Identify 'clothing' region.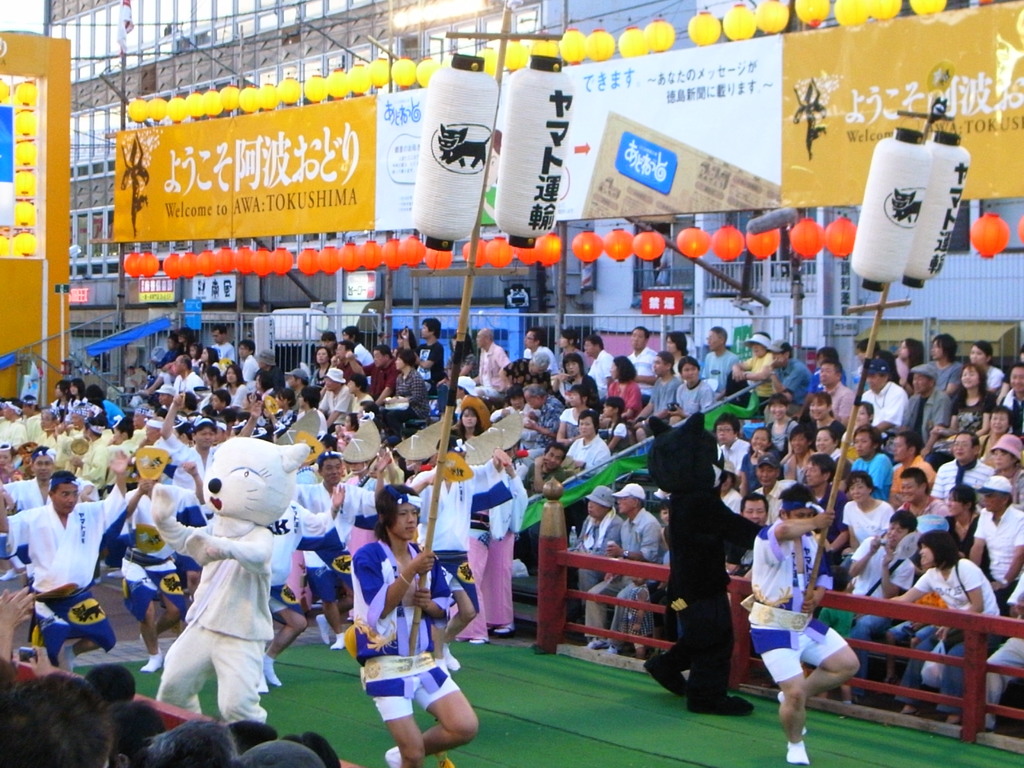
Region: 606 378 650 412.
